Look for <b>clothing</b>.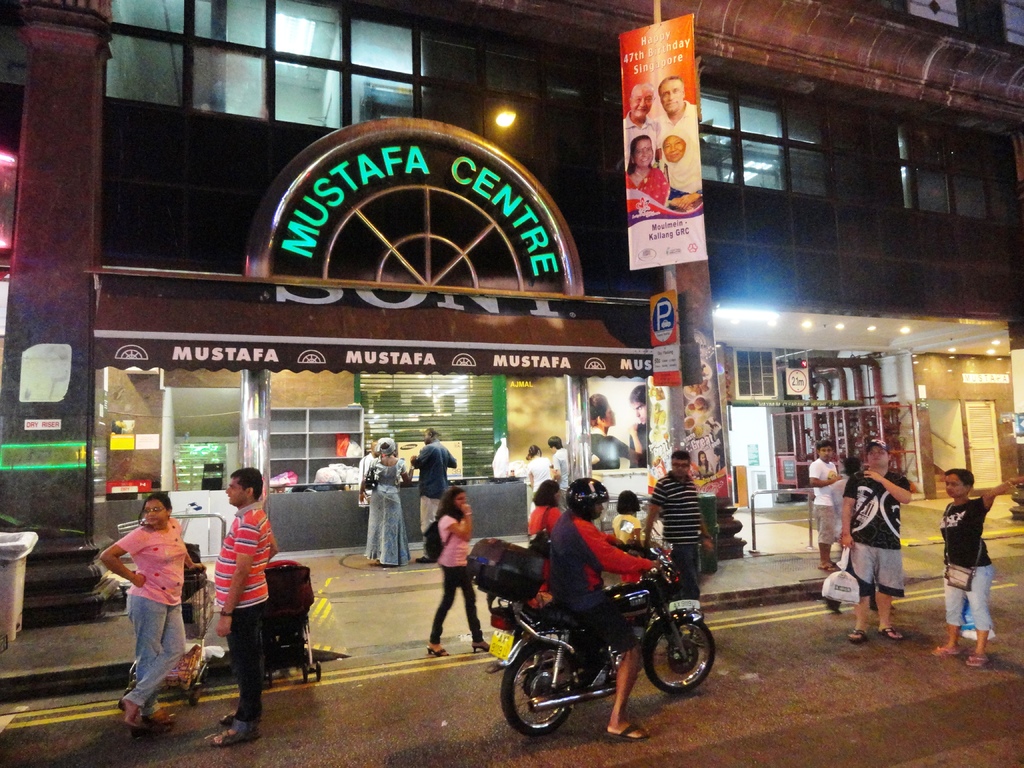
Found: bbox=[652, 473, 700, 545].
